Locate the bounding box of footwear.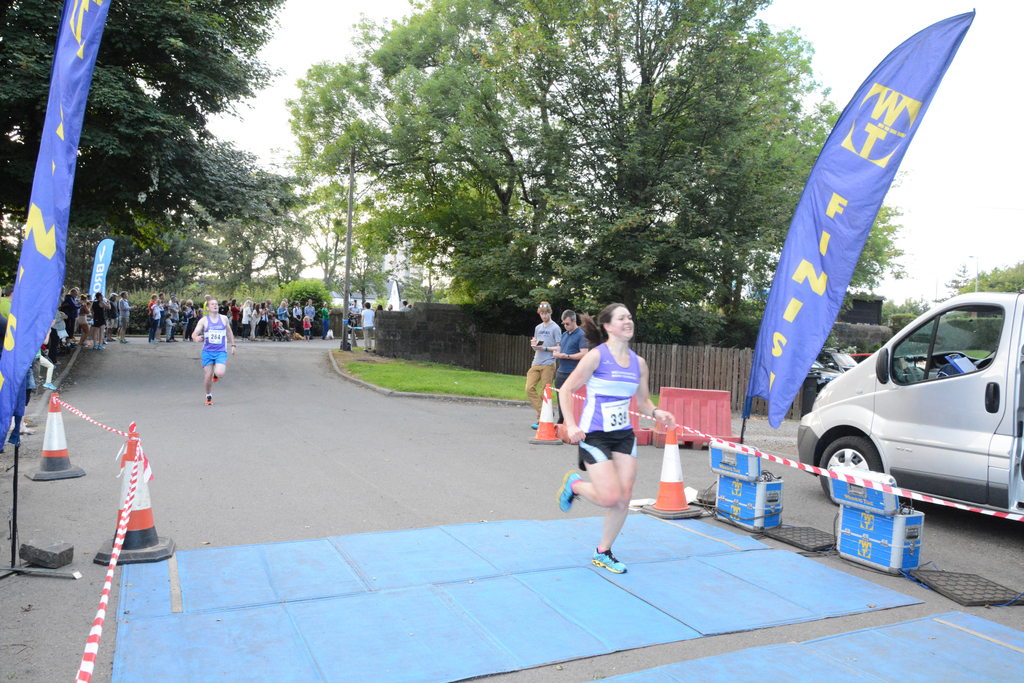
Bounding box: (left=589, top=544, right=630, bottom=578).
